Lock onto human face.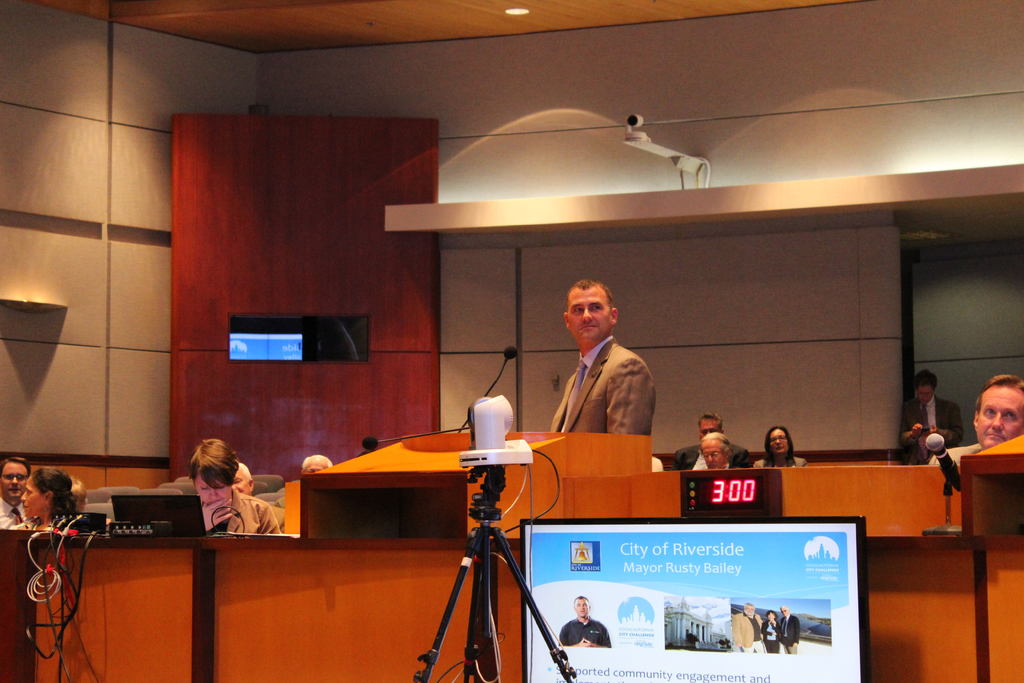
Locked: (left=768, top=432, right=796, bottom=462).
